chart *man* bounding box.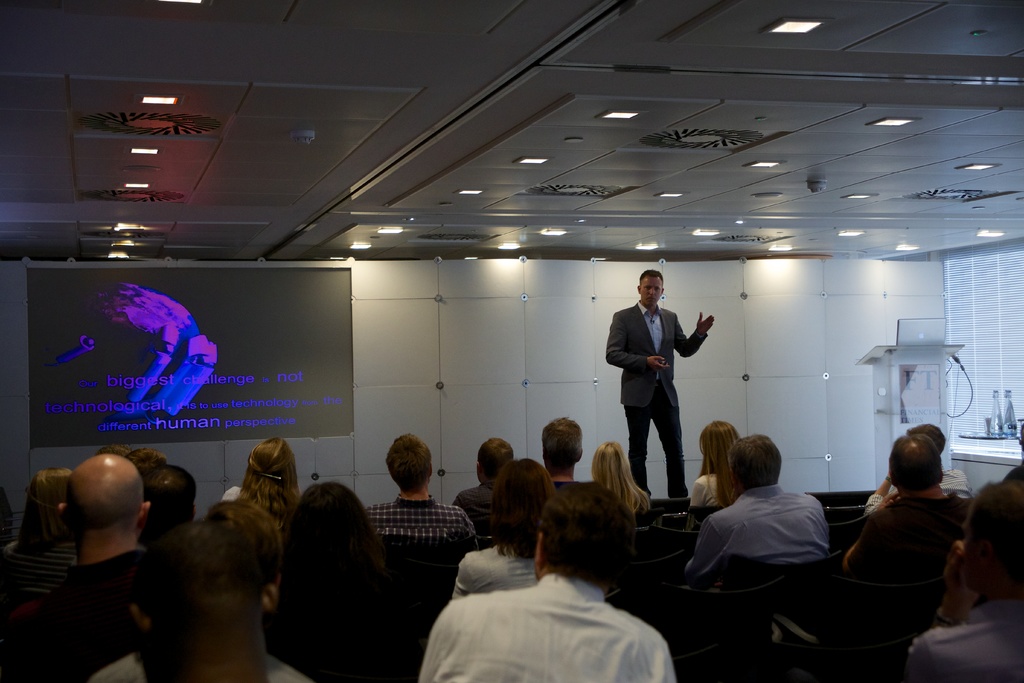
Charted: bbox=(363, 433, 480, 548).
